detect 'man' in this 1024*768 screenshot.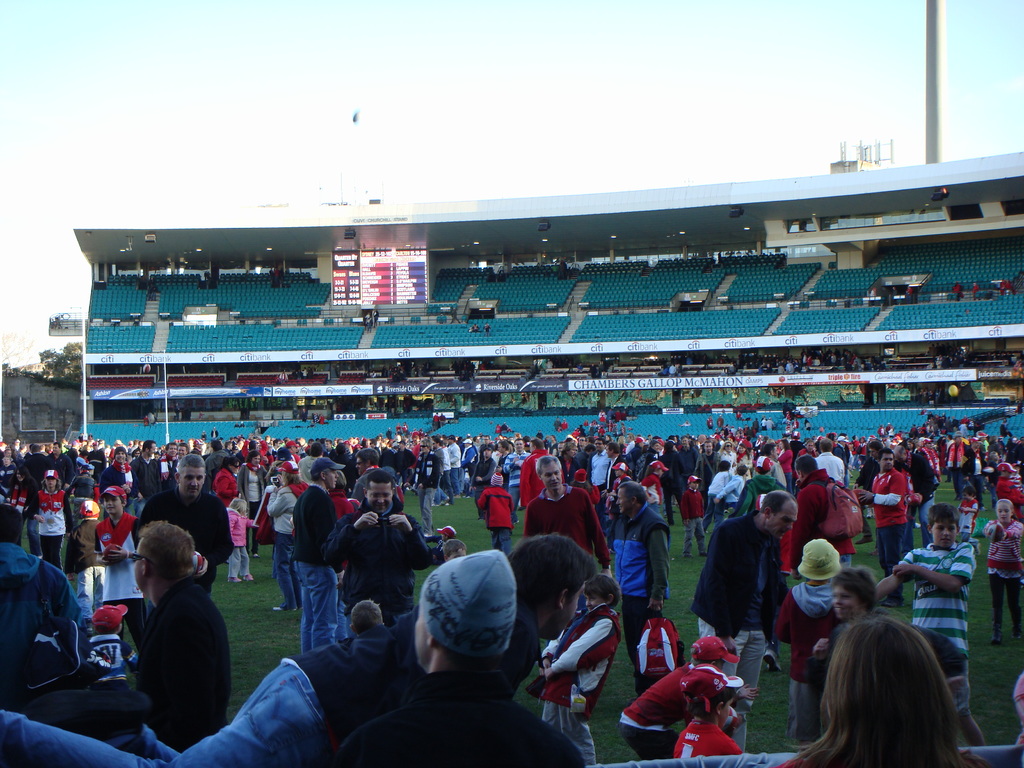
Detection: (left=326, top=466, right=422, bottom=638).
